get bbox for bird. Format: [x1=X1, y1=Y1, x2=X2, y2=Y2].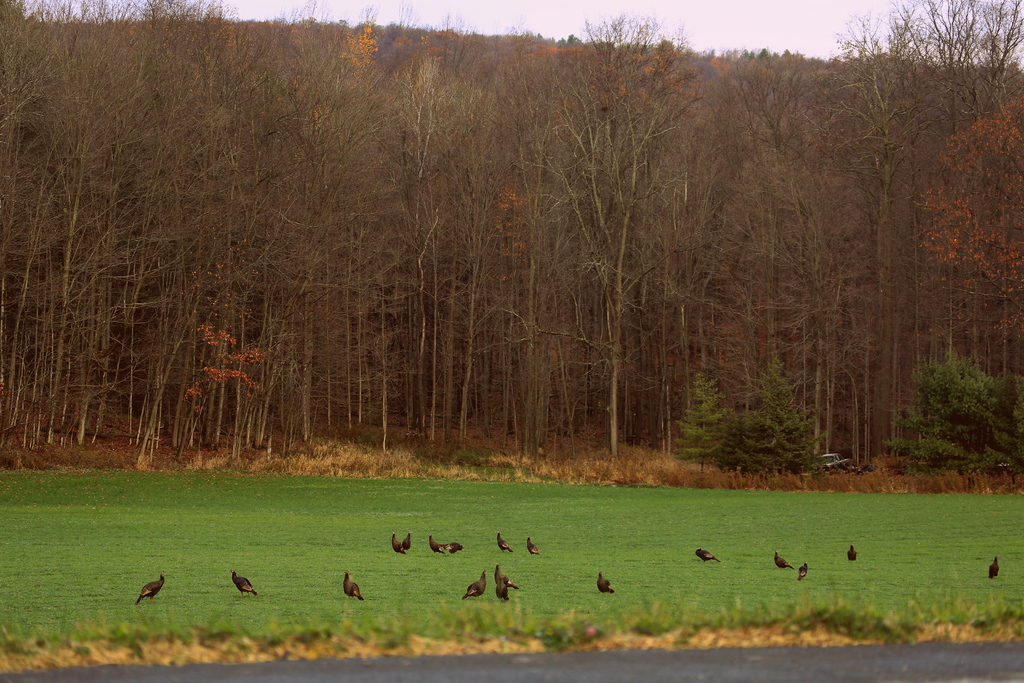
[x1=398, y1=528, x2=410, y2=547].
